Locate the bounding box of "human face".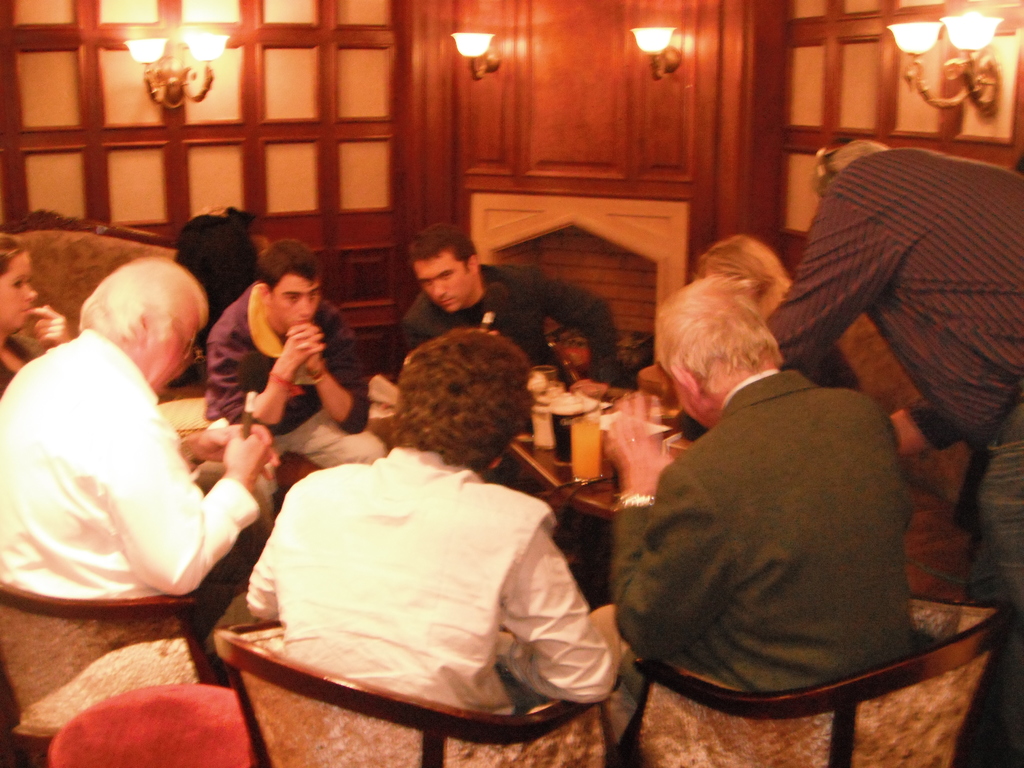
Bounding box: bbox=(0, 255, 38, 332).
